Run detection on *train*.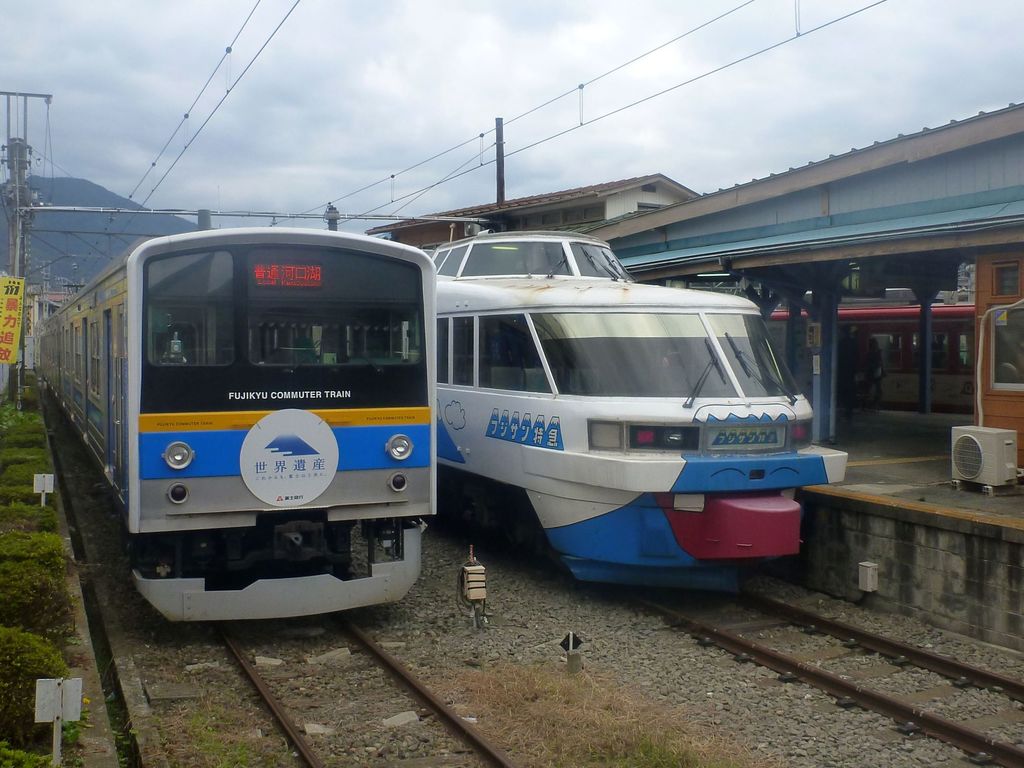
Result: {"left": 36, "top": 223, "right": 437, "bottom": 625}.
